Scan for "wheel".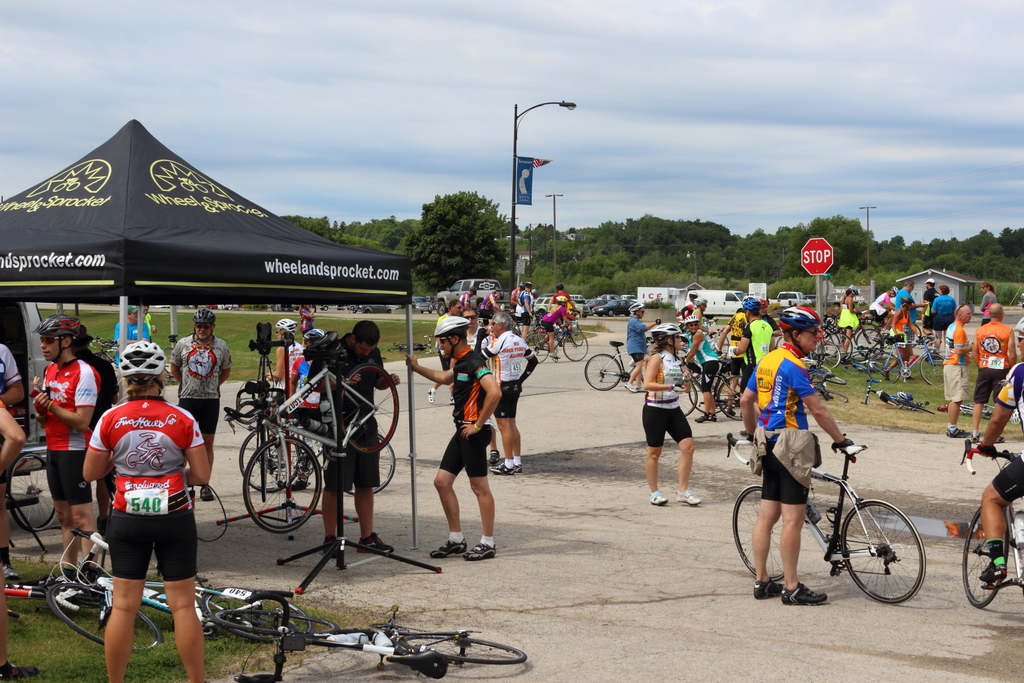
Scan result: left=819, top=388, right=854, bottom=403.
